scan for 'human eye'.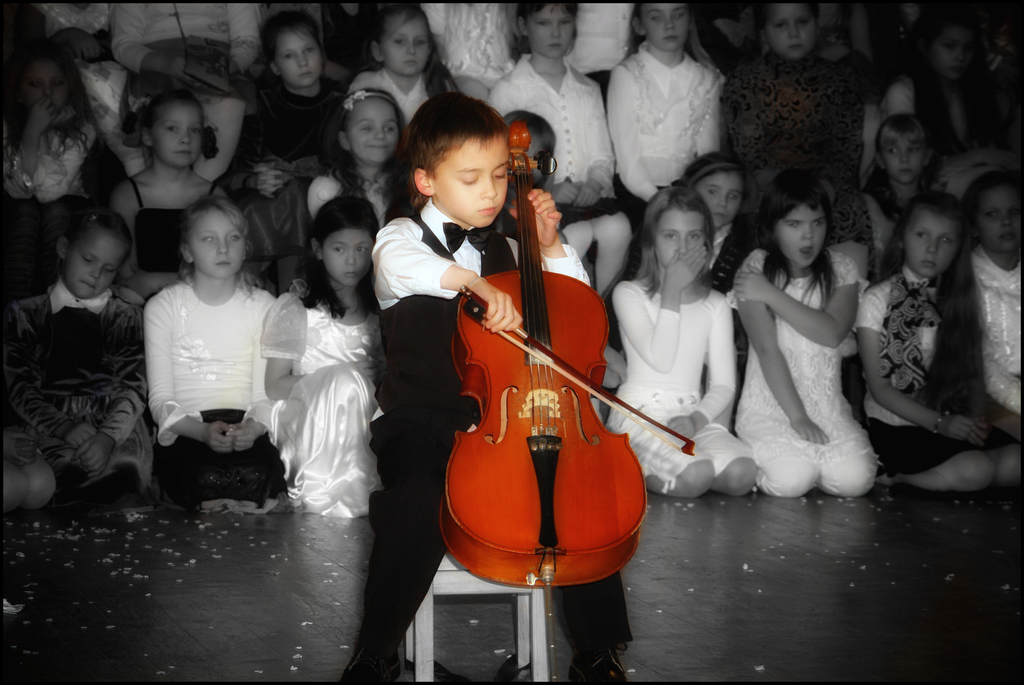
Scan result: detection(728, 192, 737, 200).
